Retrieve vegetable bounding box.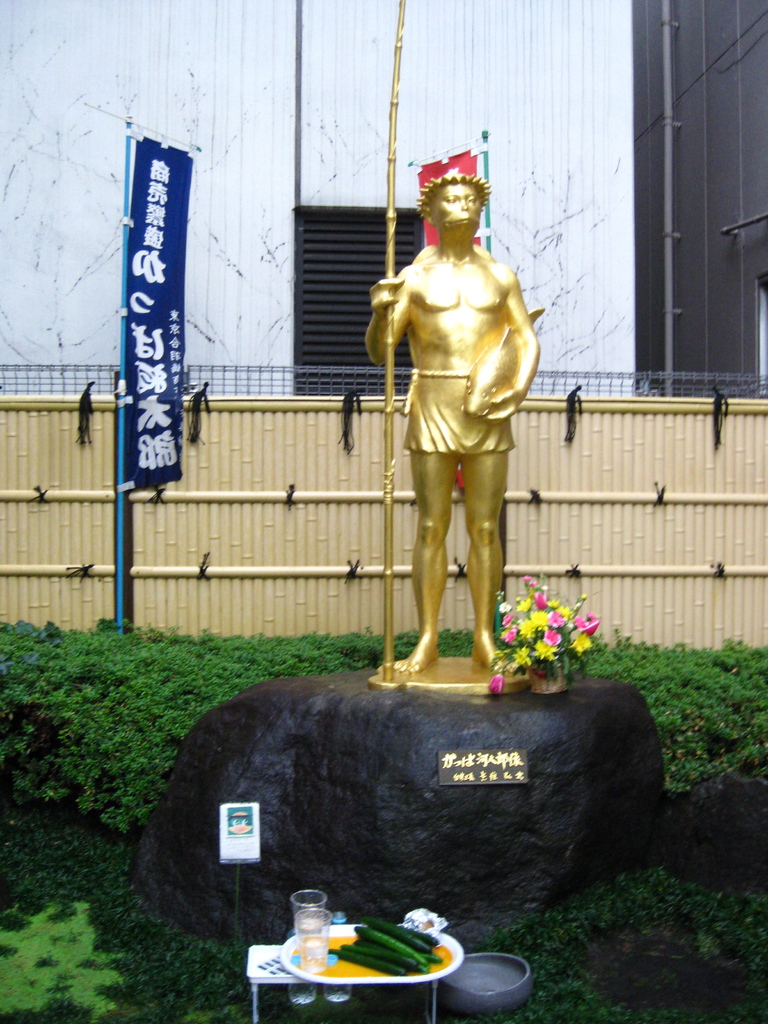
Bounding box: [330, 915, 447, 978].
